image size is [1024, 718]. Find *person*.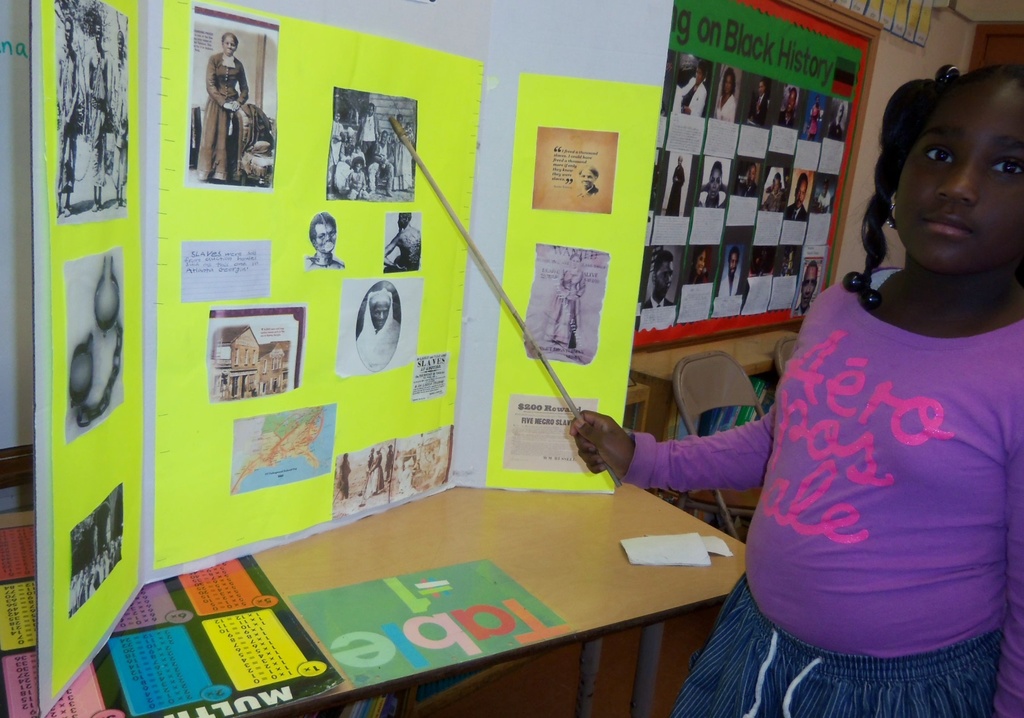
(747, 78, 769, 124).
